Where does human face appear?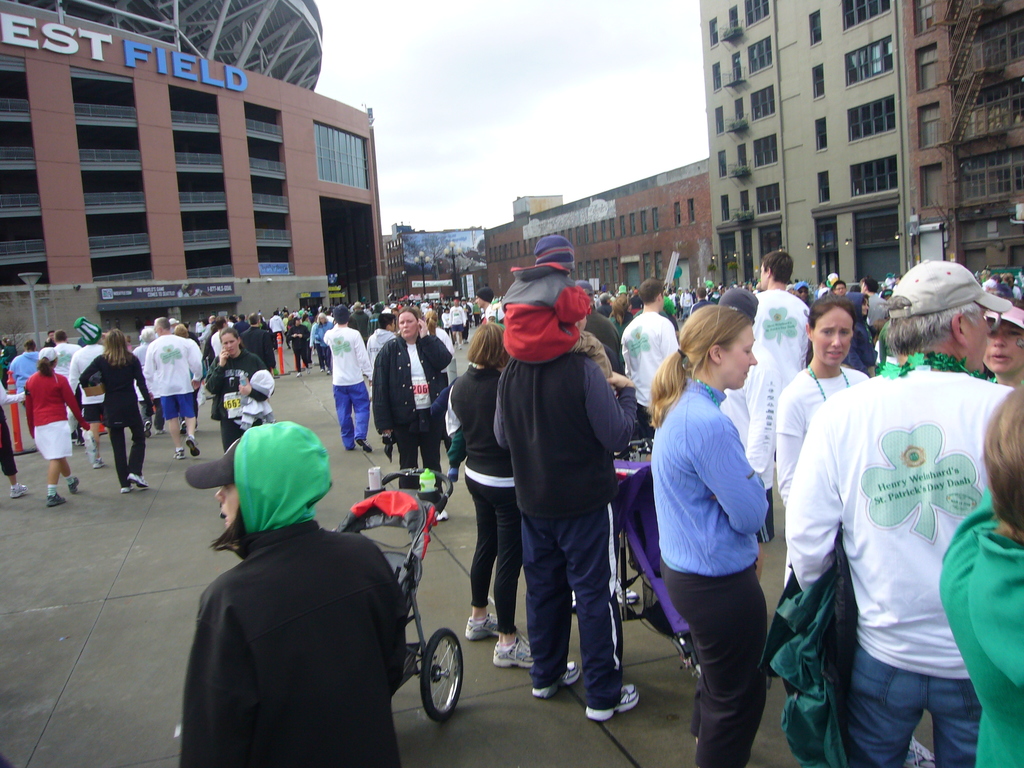
Appears at <bbox>319, 316, 324, 323</bbox>.
